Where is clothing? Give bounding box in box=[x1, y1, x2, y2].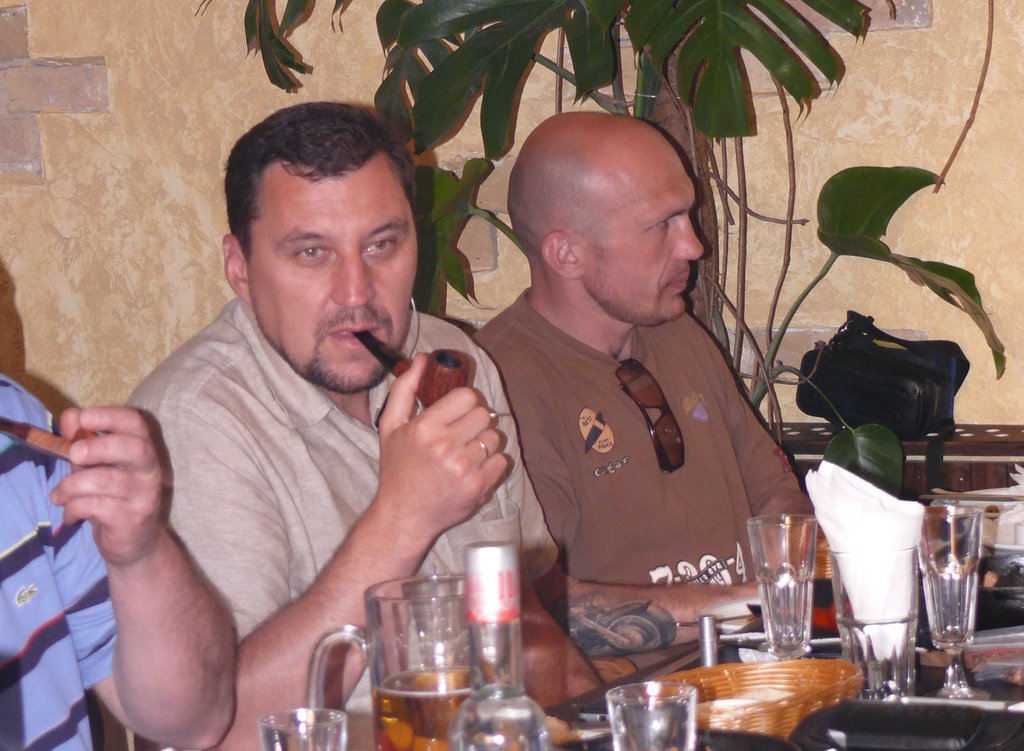
box=[135, 310, 564, 657].
